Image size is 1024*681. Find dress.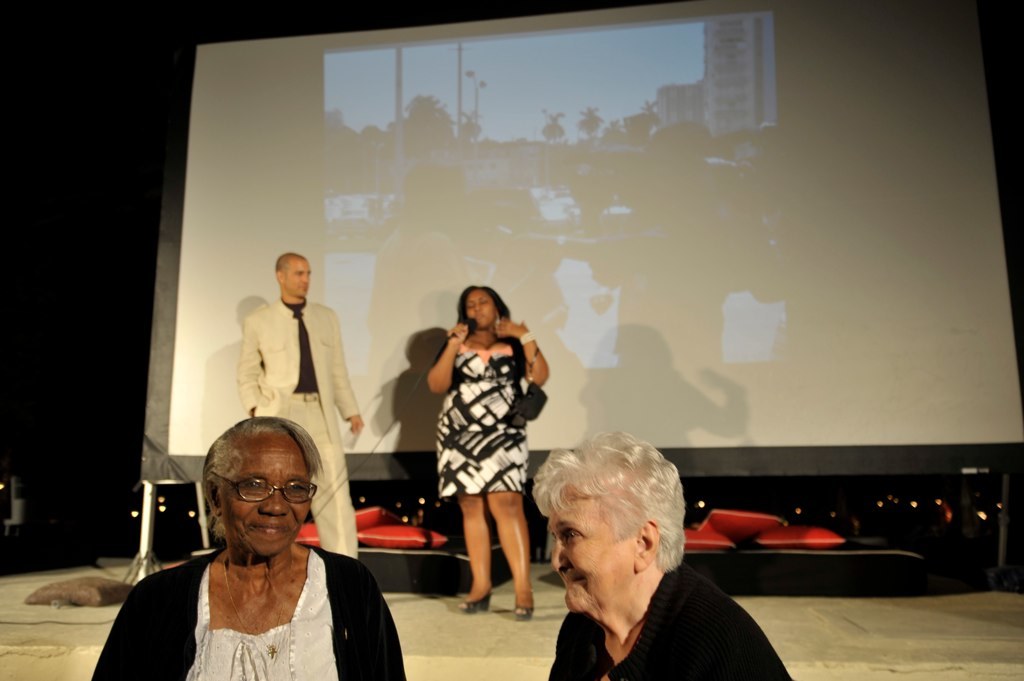
(left=434, top=349, right=529, bottom=493).
